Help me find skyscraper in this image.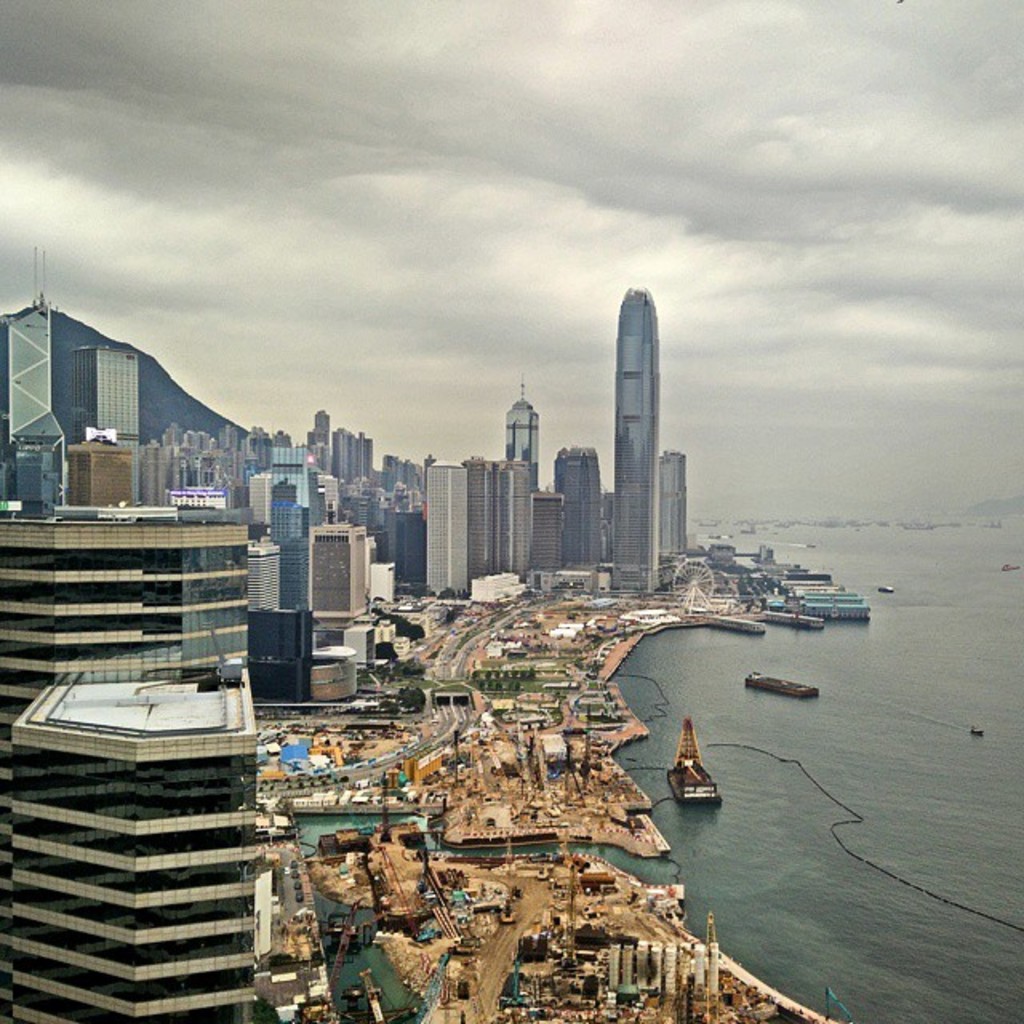
Found it: {"x1": 309, "y1": 526, "x2": 365, "y2": 613}.
